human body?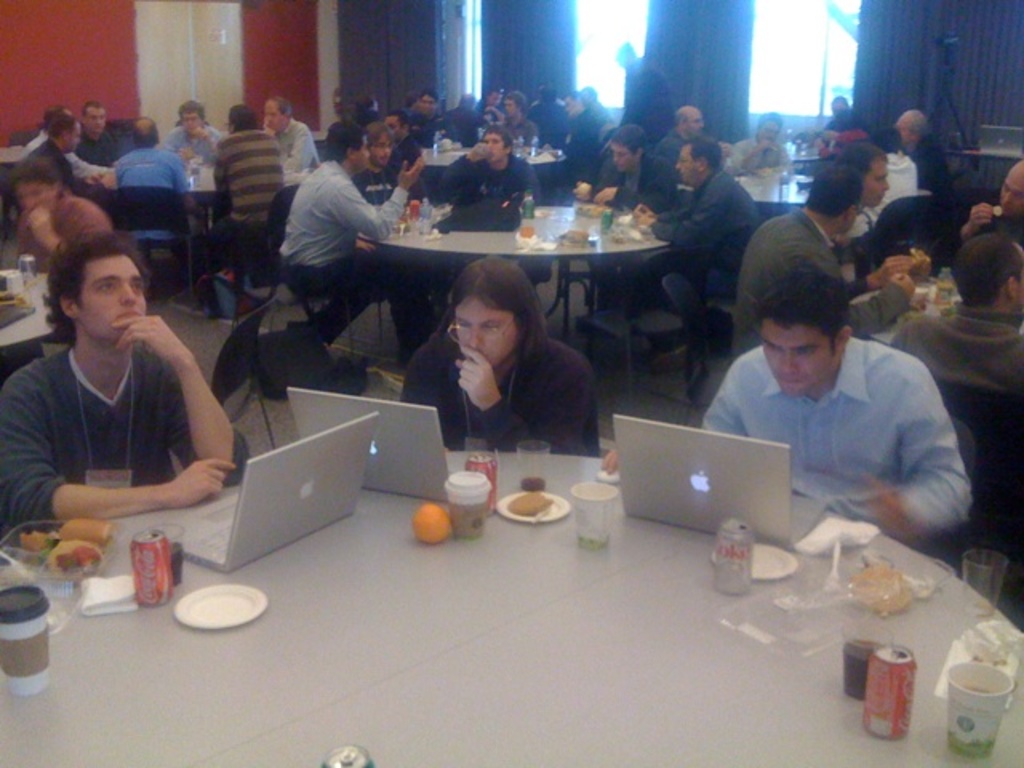
rect(822, 142, 896, 261)
